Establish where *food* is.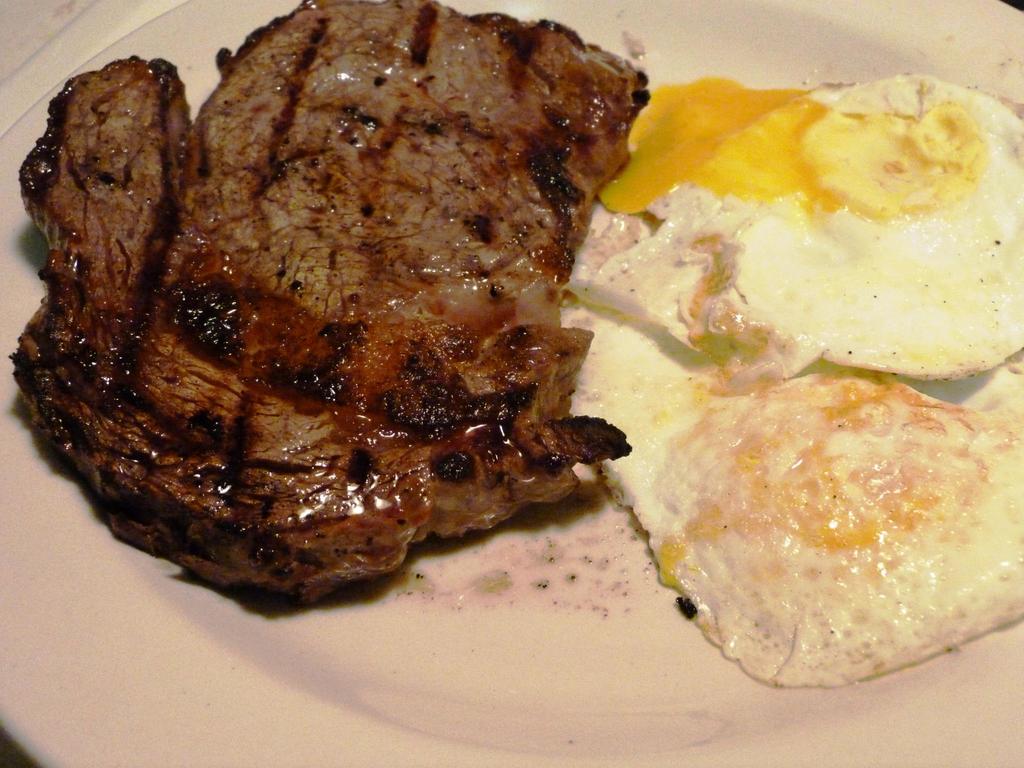
Established at x1=564 y1=70 x2=1023 y2=387.
